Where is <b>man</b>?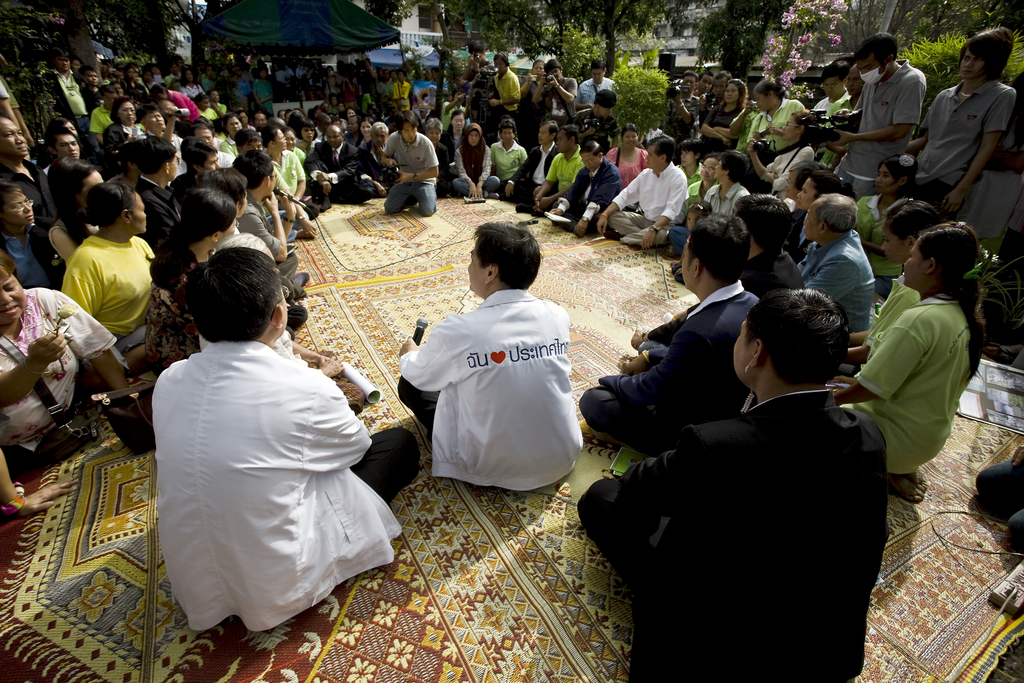
x1=522, y1=129, x2=583, y2=217.
